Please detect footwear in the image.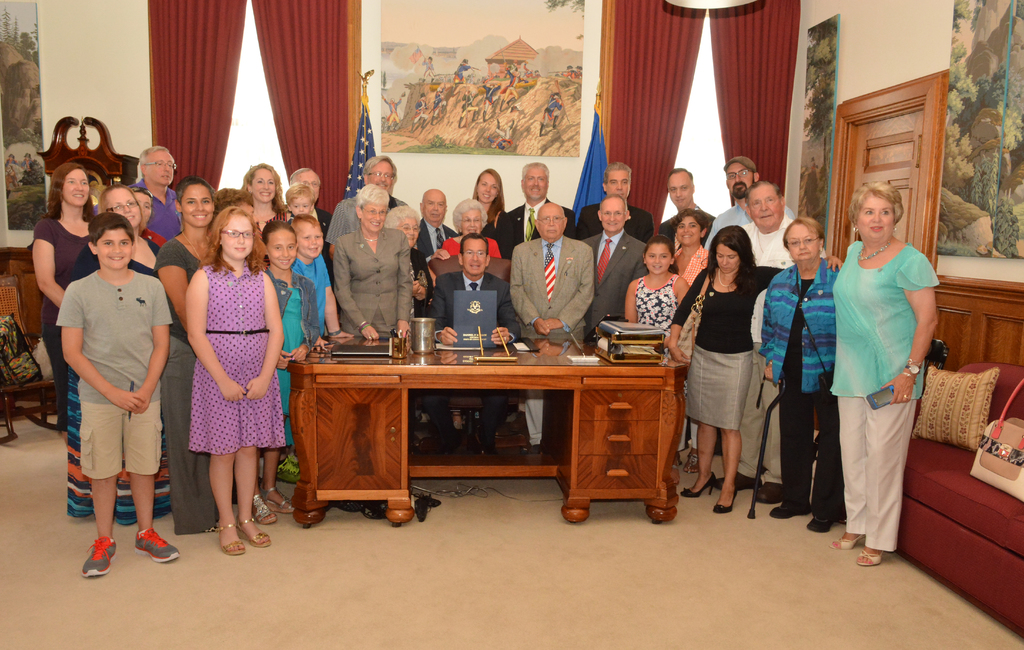
[257, 479, 286, 515].
